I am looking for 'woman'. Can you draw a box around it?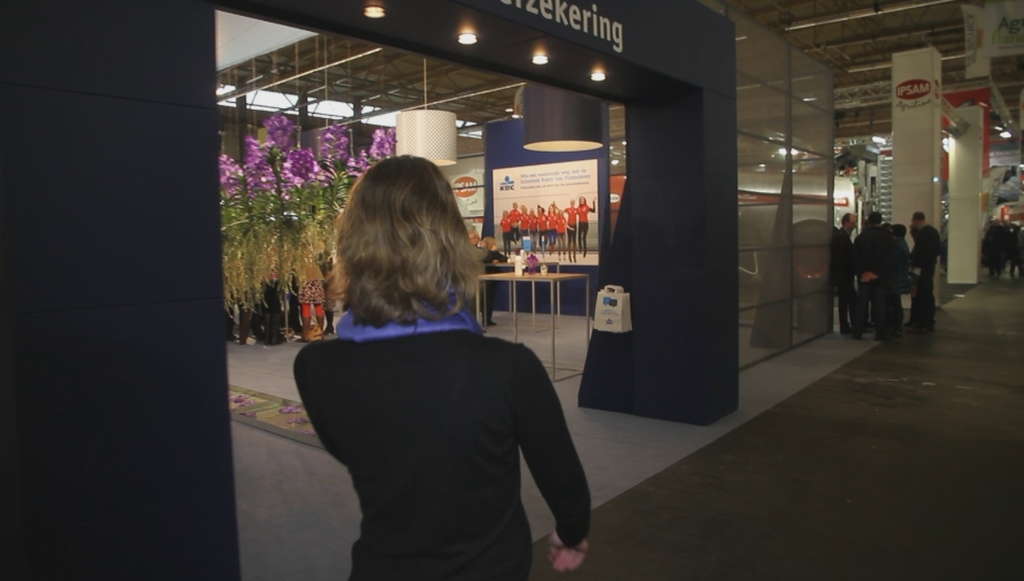
Sure, the bounding box is detection(293, 153, 594, 580).
